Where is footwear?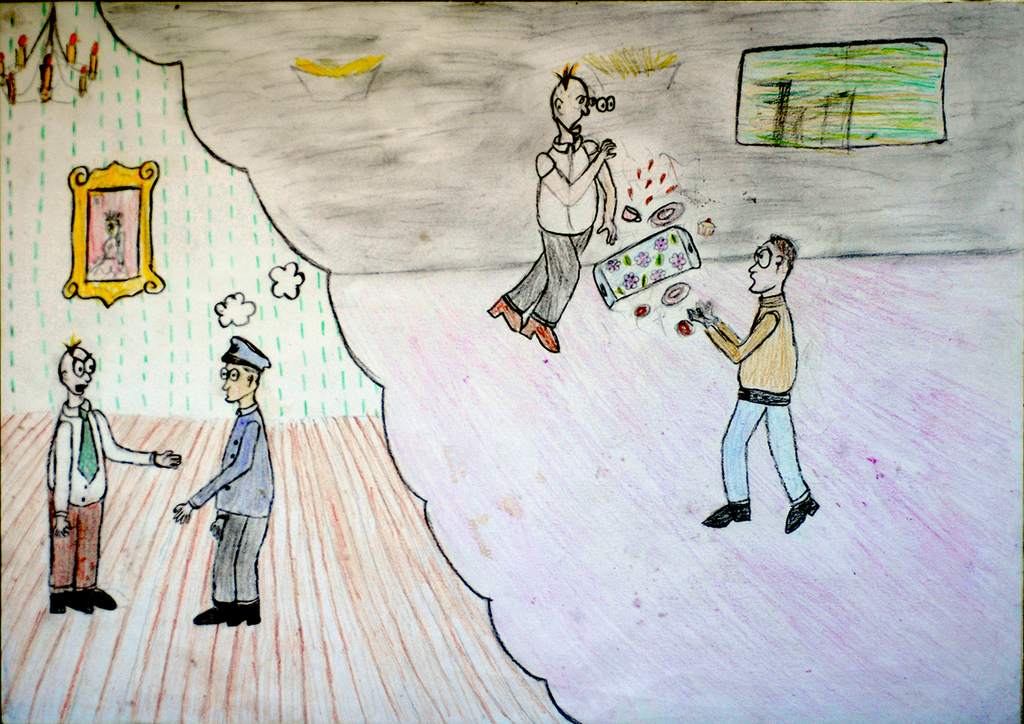
x1=488, y1=299, x2=520, y2=330.
